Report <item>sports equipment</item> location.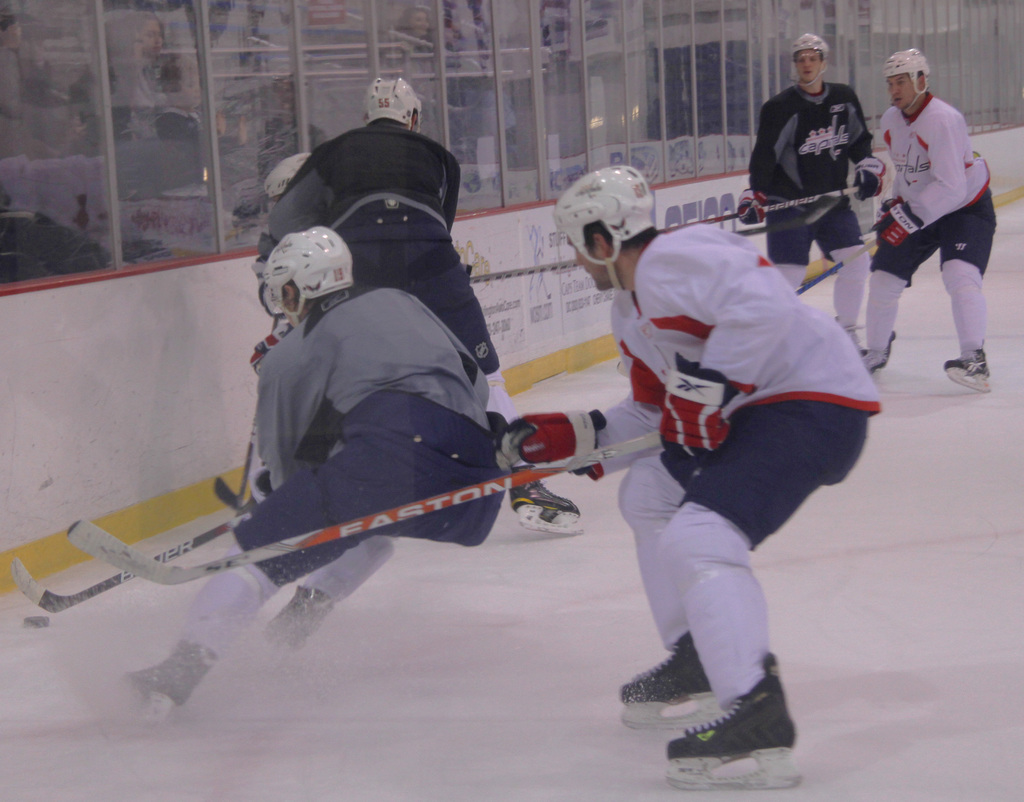
Report: 550/162/655/291.
